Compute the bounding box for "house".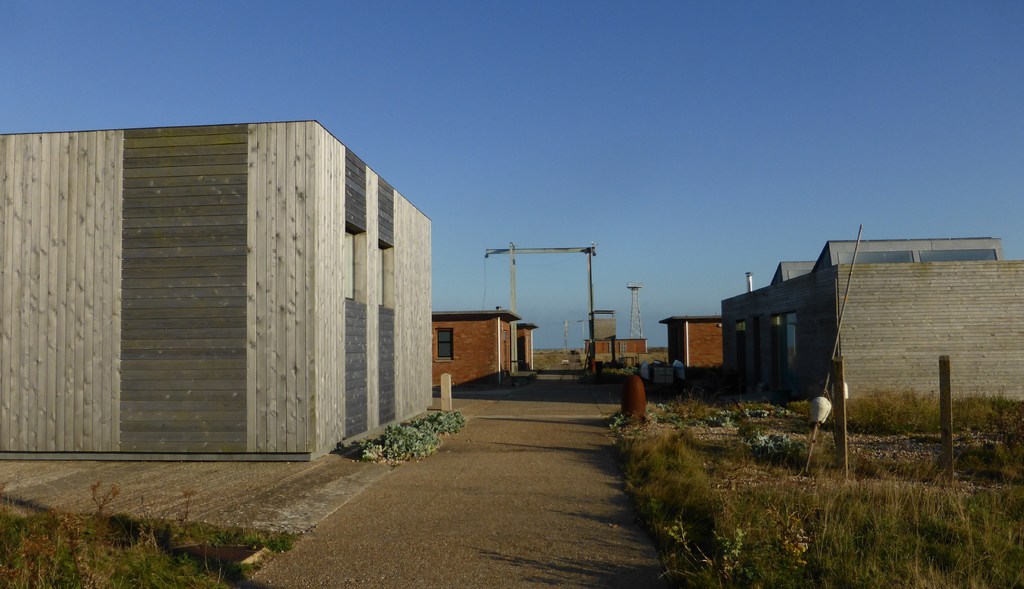
(653,304,726,382).
